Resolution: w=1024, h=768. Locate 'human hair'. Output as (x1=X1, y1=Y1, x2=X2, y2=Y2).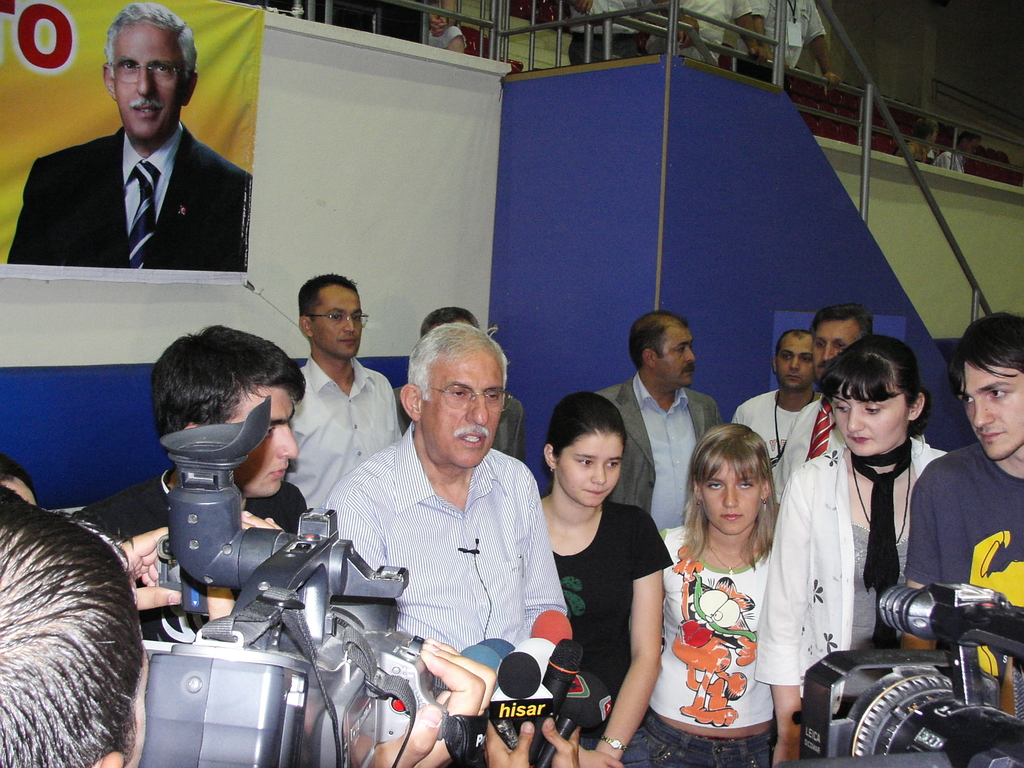
(x1=0, y1=454, x2=34, y2=490).
